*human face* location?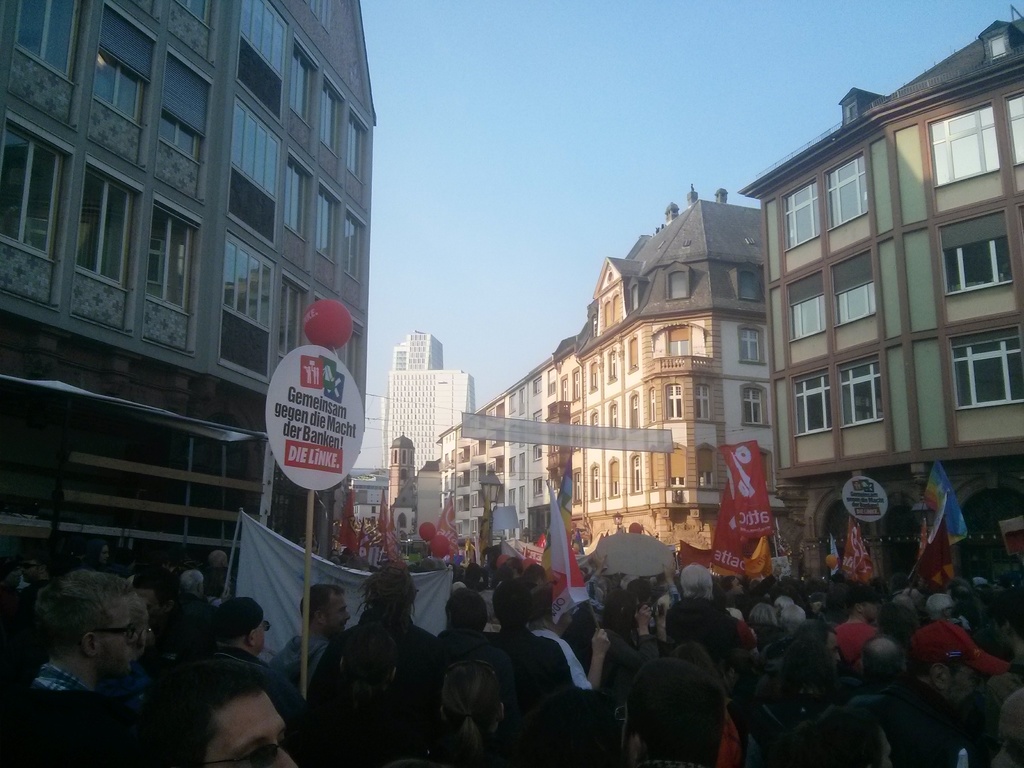
locate(861, 599, 877, 618)
